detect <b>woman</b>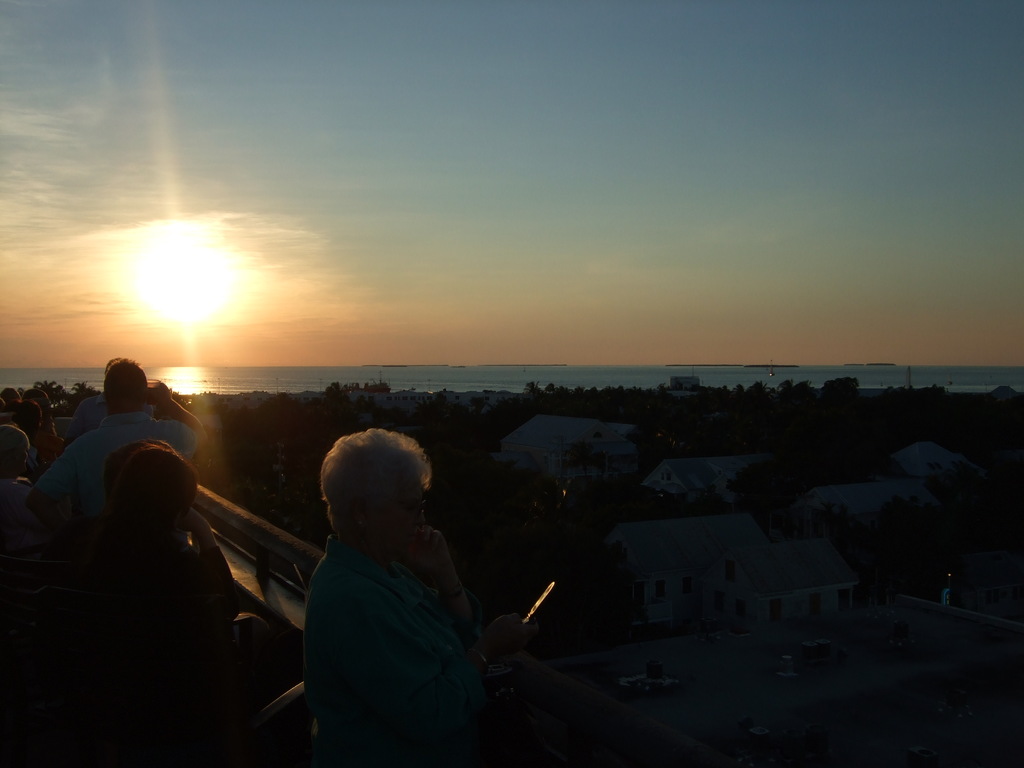
<box>70,435,245,767</box>
